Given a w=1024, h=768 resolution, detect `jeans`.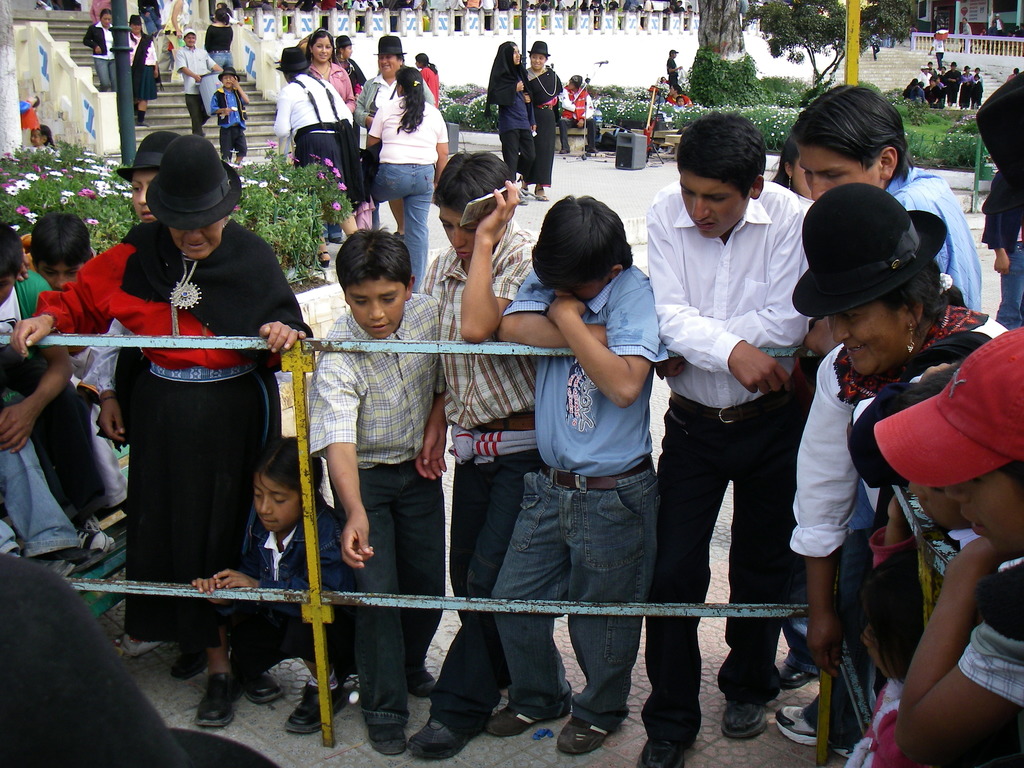
Rect(214, 49, 234, 73).
